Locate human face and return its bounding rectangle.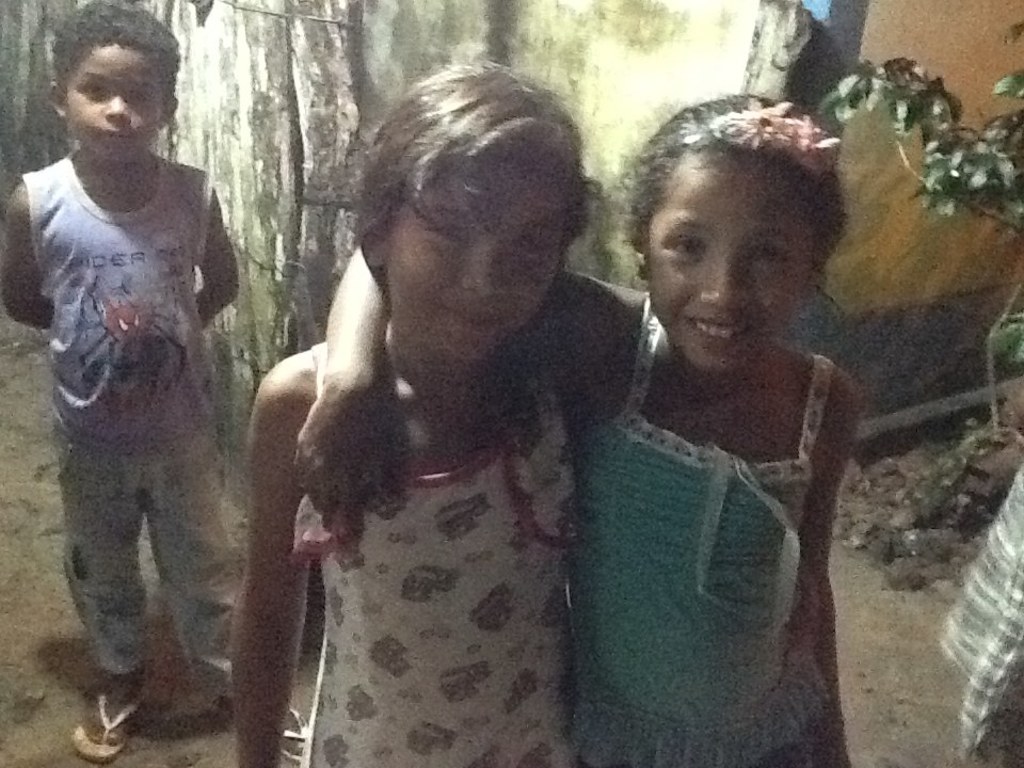
383:149:543:356.
